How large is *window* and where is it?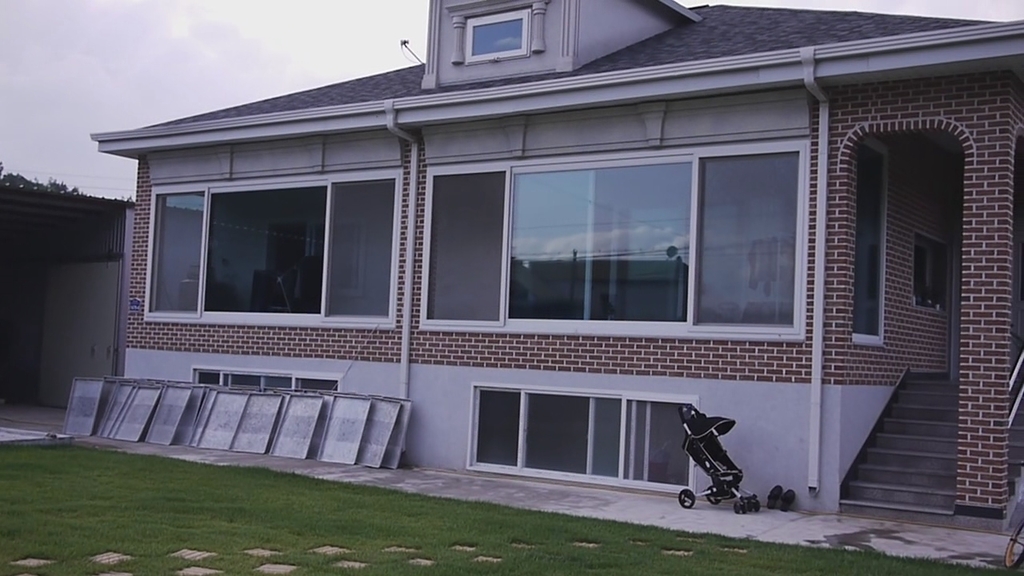
Bounding box: locate(461, 12, 530, 65).
